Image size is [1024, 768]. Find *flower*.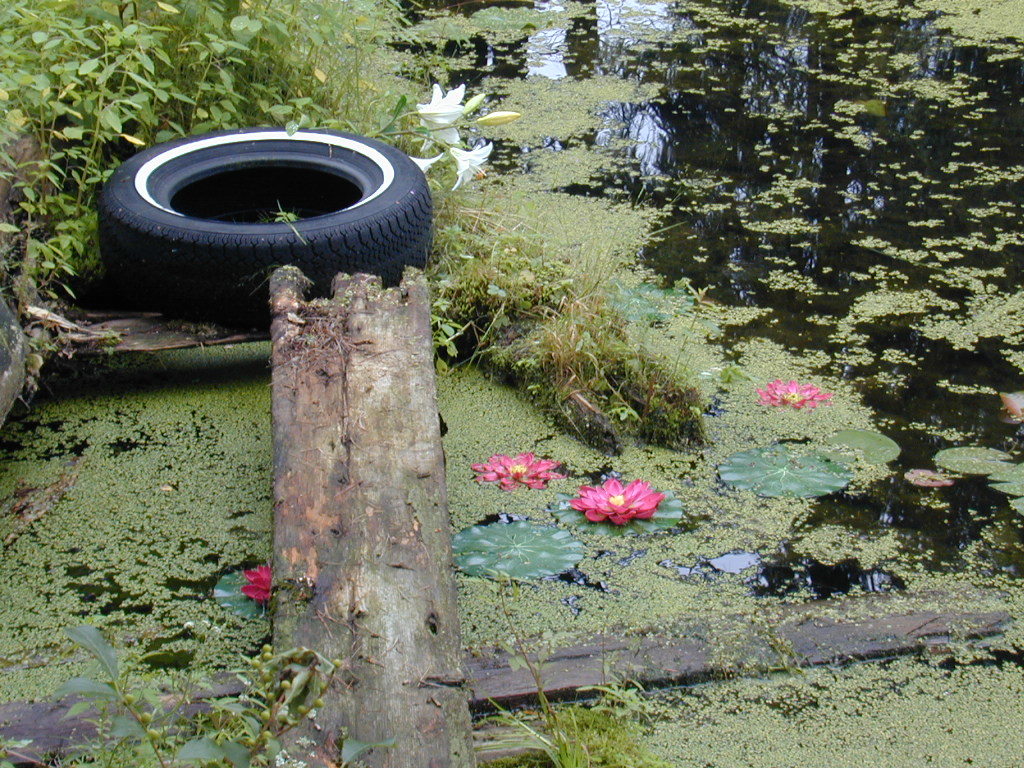
{"left": 448, "top": 142, "right": 493, "bottom": 190}.
